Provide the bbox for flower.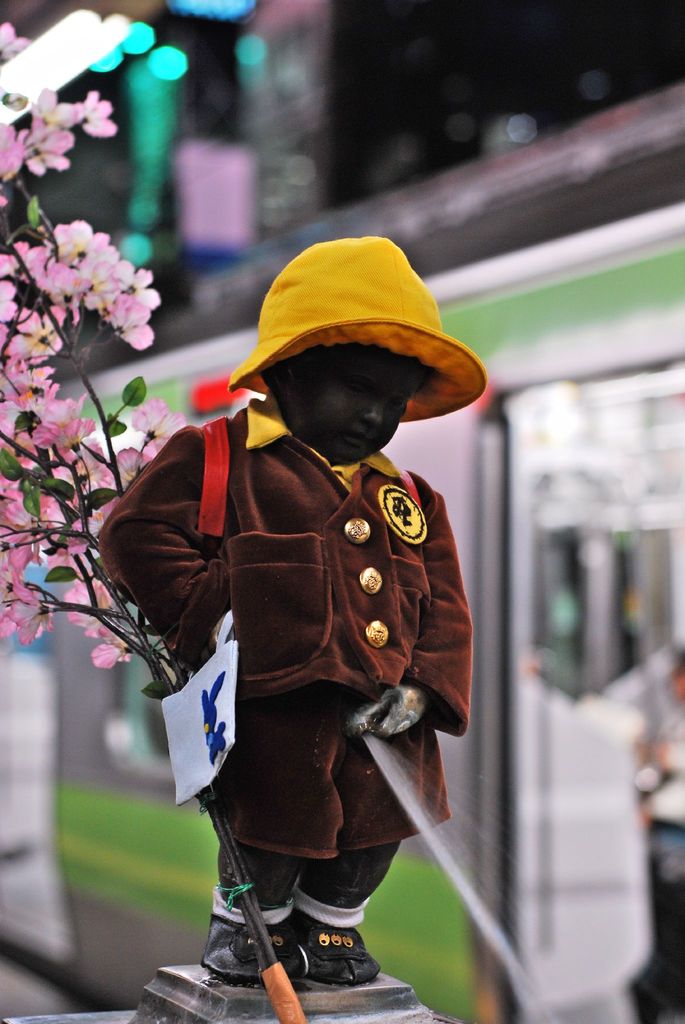
(102, 265, 163, 312).
